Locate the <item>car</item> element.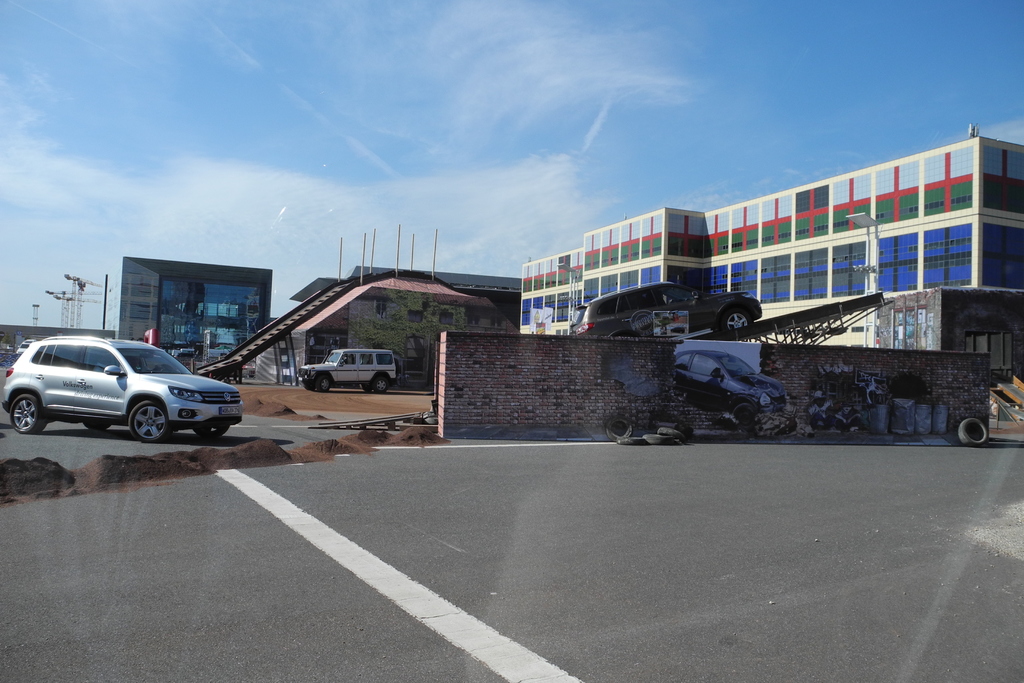
Element bbox: {"x1": 294, "y1": 345, "x2": 398, "y2": 391}.
